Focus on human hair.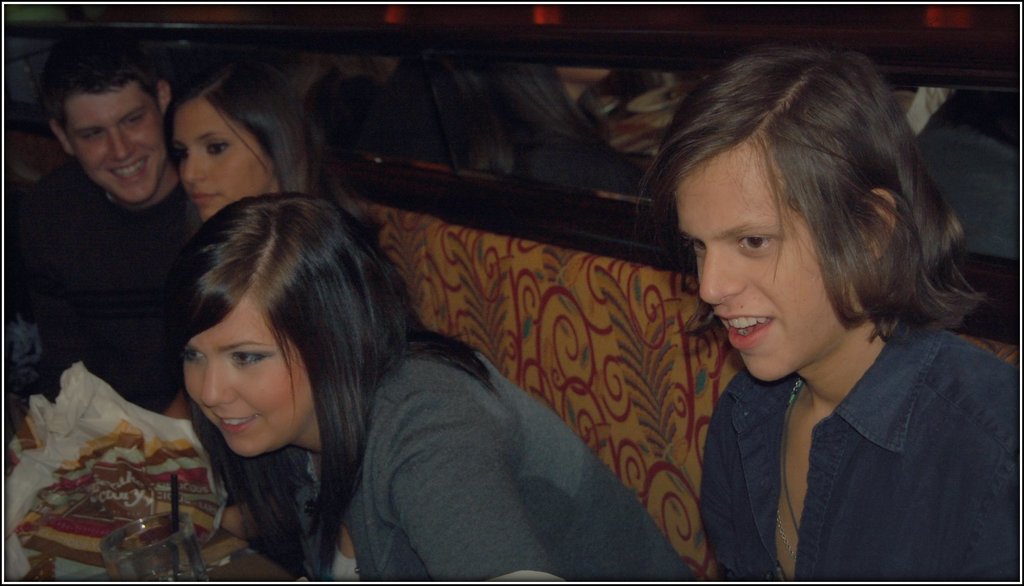
Focused at bbox=[169, 190, 496, 585].
